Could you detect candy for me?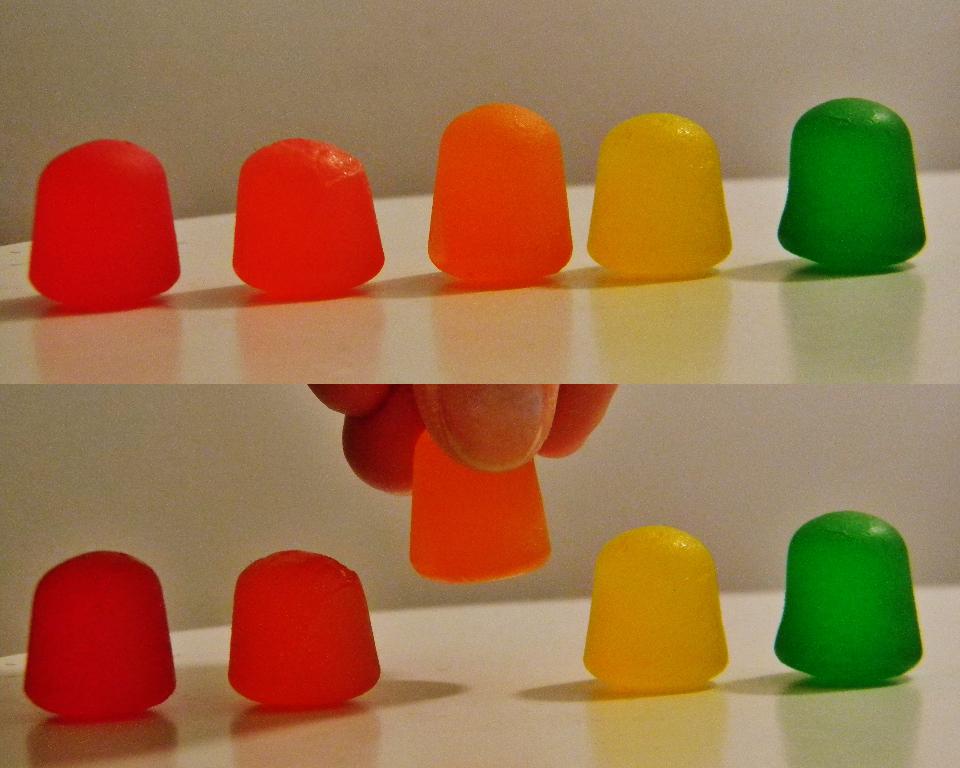
Detection result: pyautogui.locateOnScreen(221, 123, 375, 299).
